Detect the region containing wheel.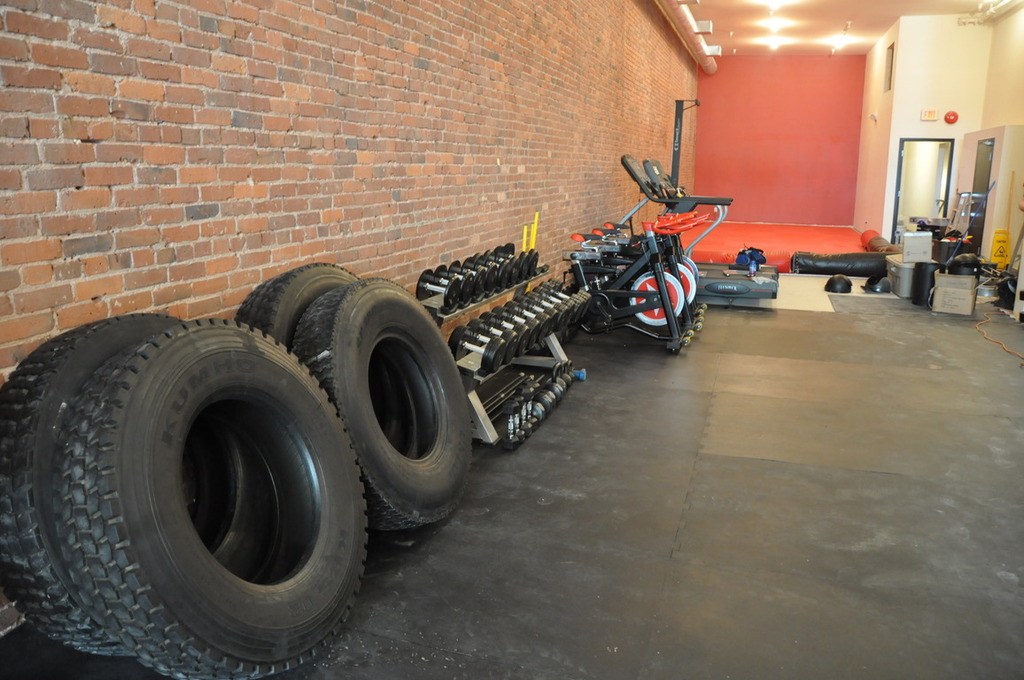
[left=236, top=263, right=361, bottom=351].
